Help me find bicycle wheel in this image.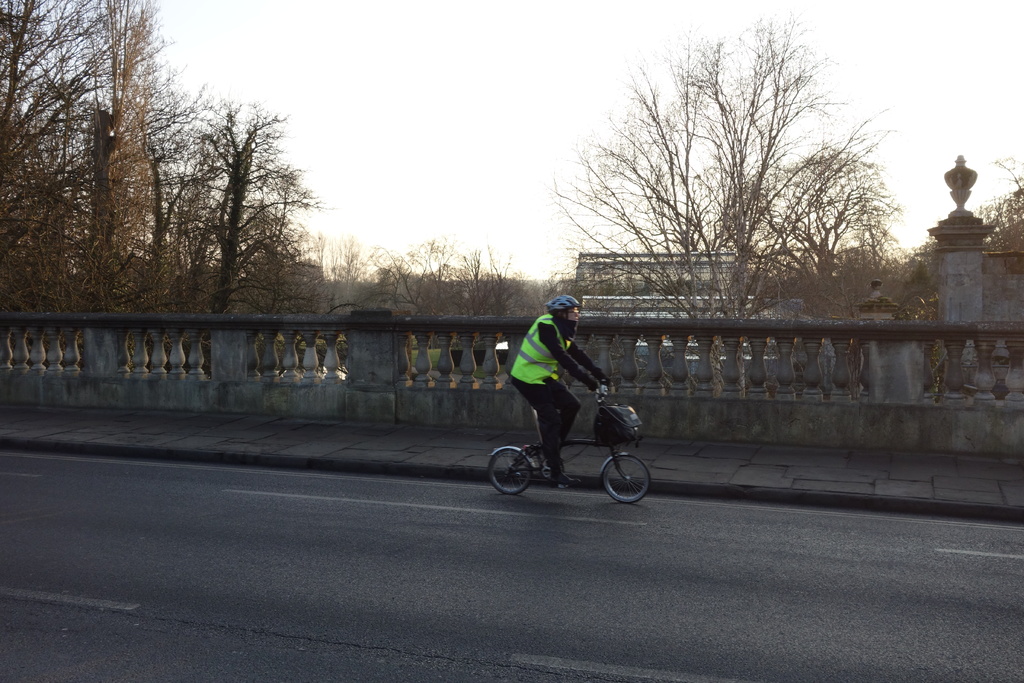
Found it: (485, 449, 535, 495).
